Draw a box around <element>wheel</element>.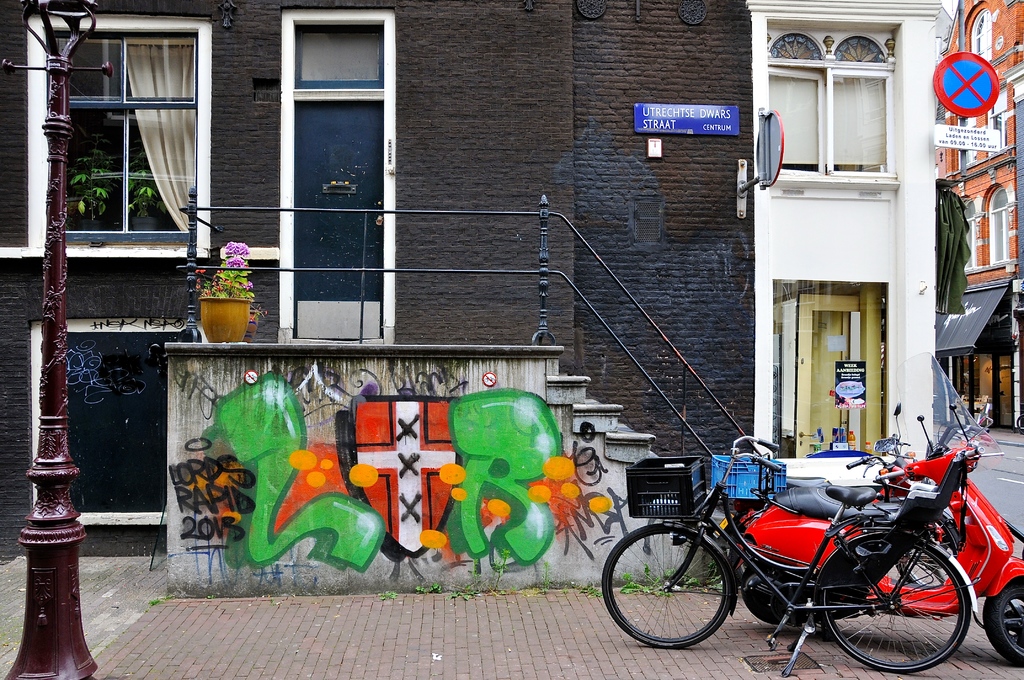
bbox=(834, 543, 980, 661).
